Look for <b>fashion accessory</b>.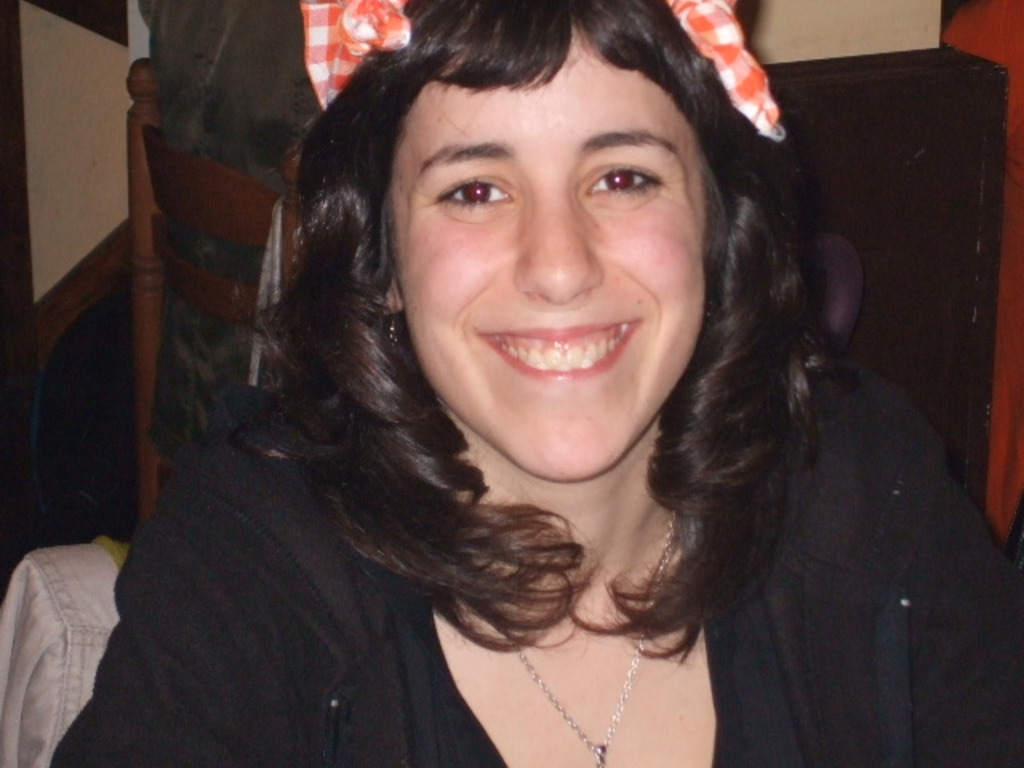
Found: (x1=298, y1=0, x2=413, y2=107).
